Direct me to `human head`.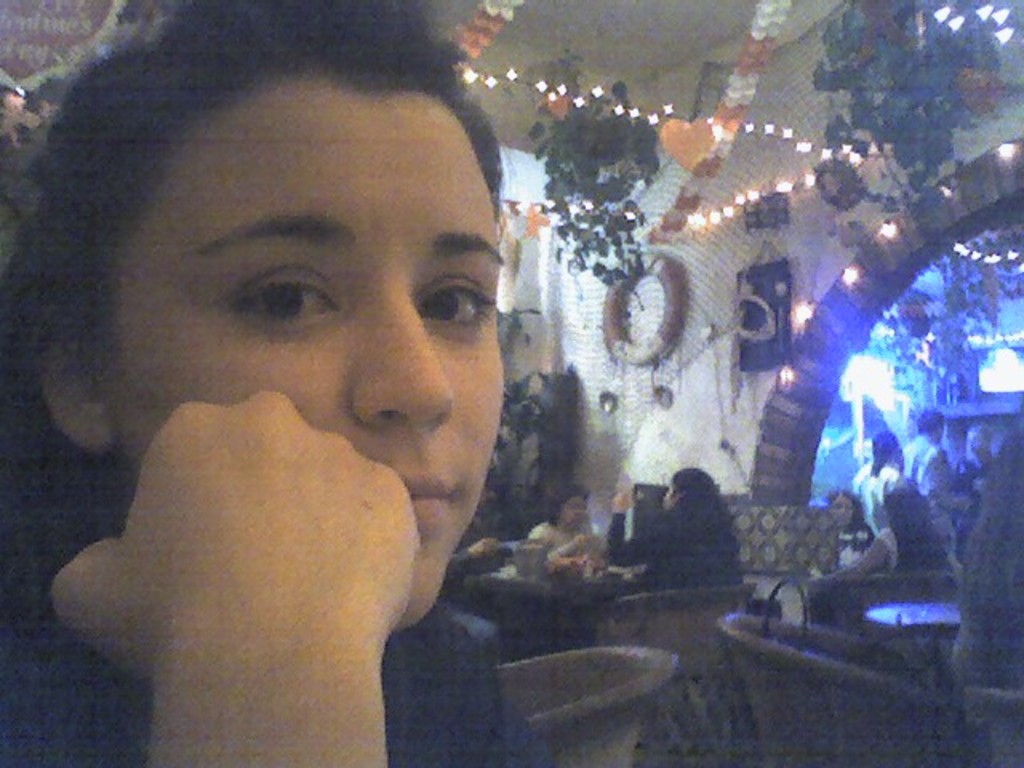
Direction: rect(547, 482, 589, 523).
